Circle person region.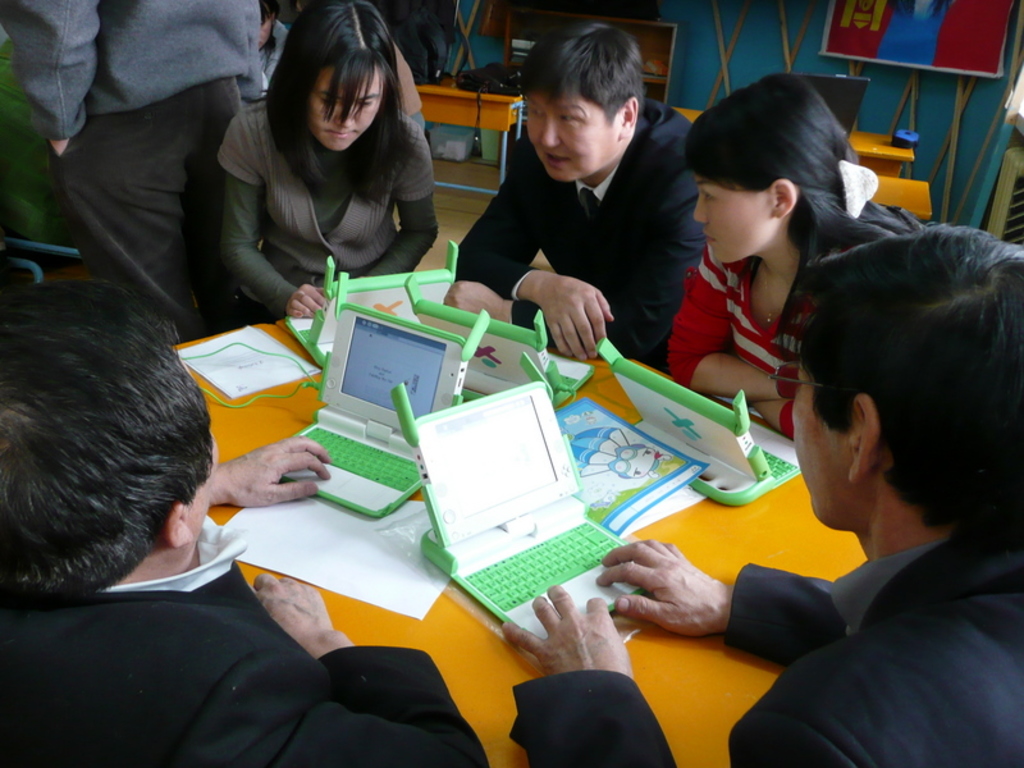
Region: bbox=[0, 0, 262, 346].
